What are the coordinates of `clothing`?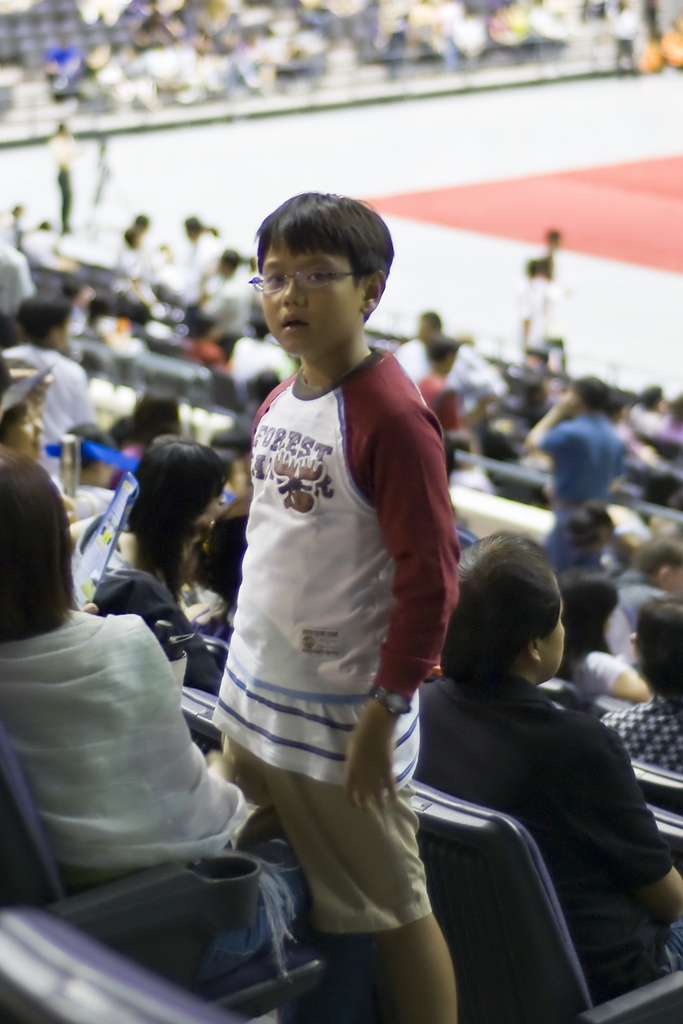
[61, 512, 262, 642].
